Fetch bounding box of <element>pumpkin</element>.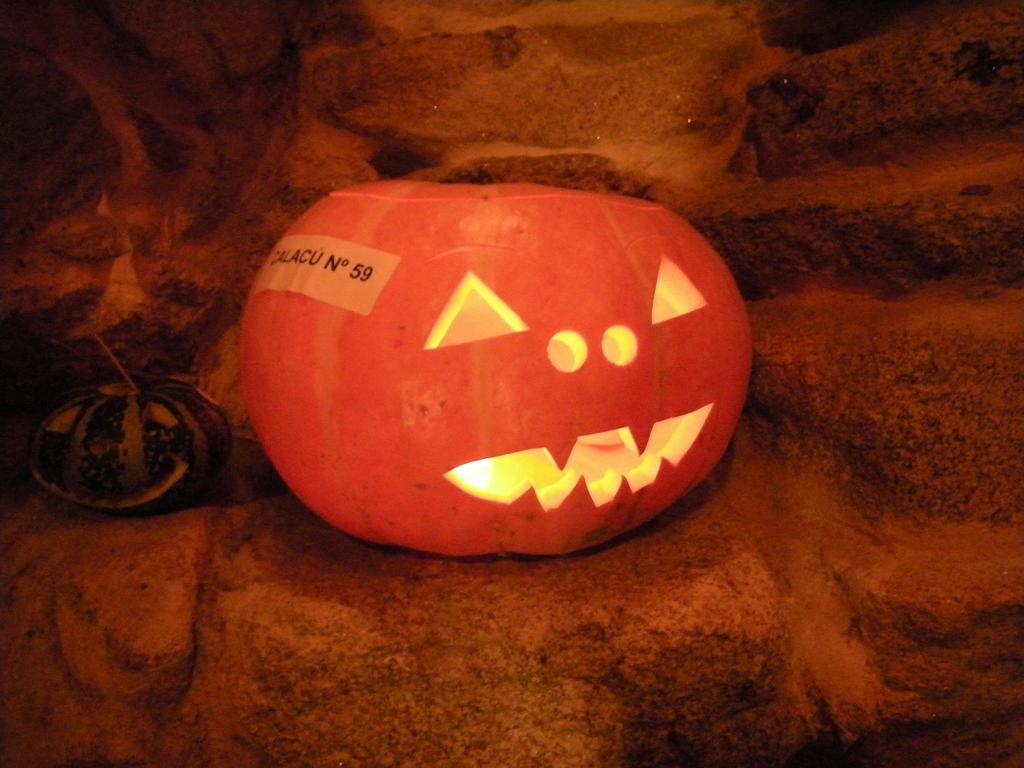
Bbox: <bbox>253, 173, 750, 540</bbox>.
